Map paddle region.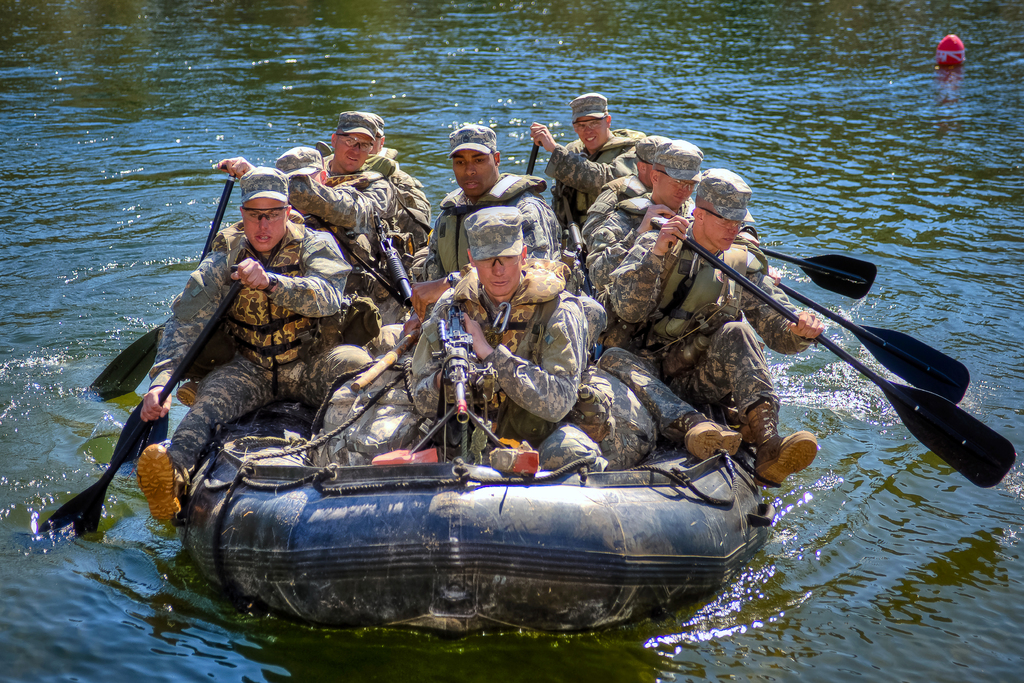
Mapped to (left=748, top=238, right=884, bottom=311).
